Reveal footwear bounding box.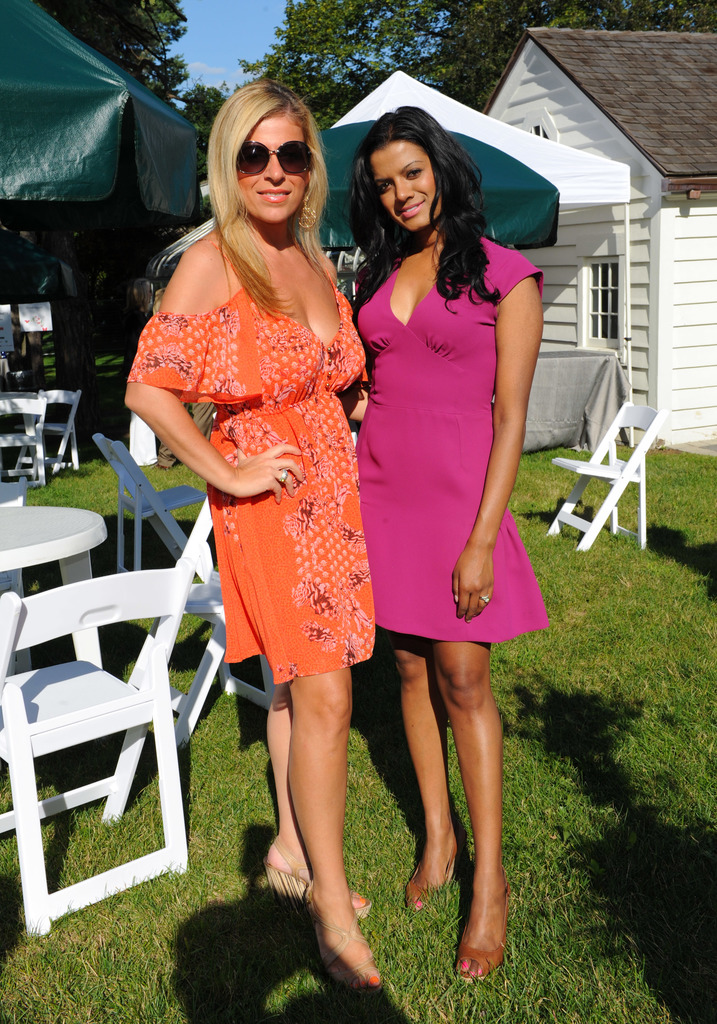
Revealed: box(311, 902, 382, 1000).
